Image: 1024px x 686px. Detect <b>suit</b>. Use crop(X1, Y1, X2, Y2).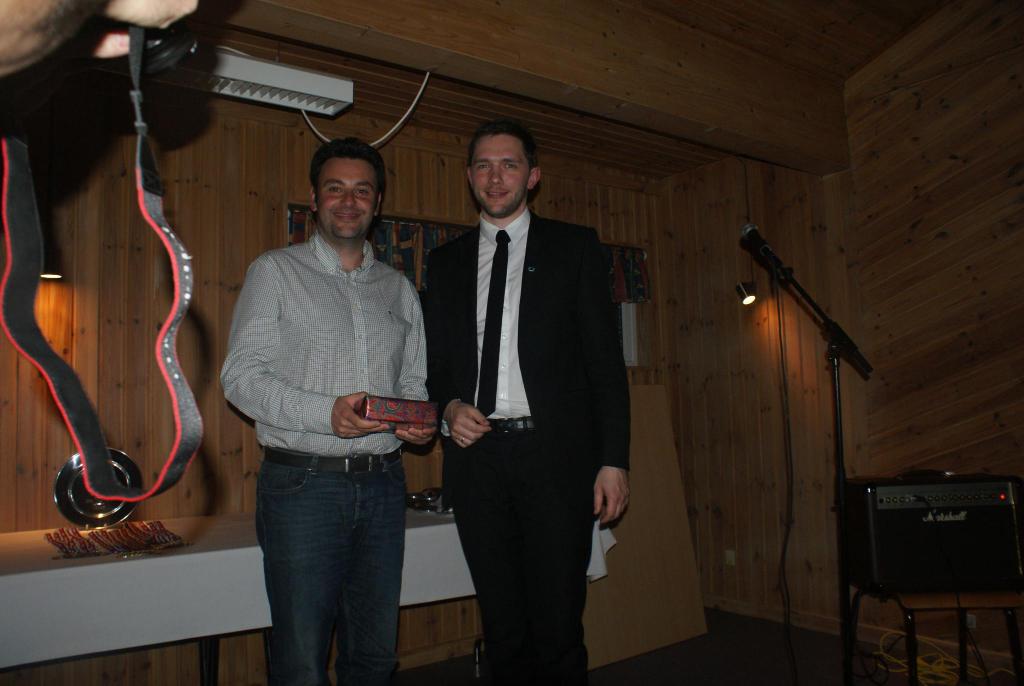
crop(367, 93, 616, 655).
